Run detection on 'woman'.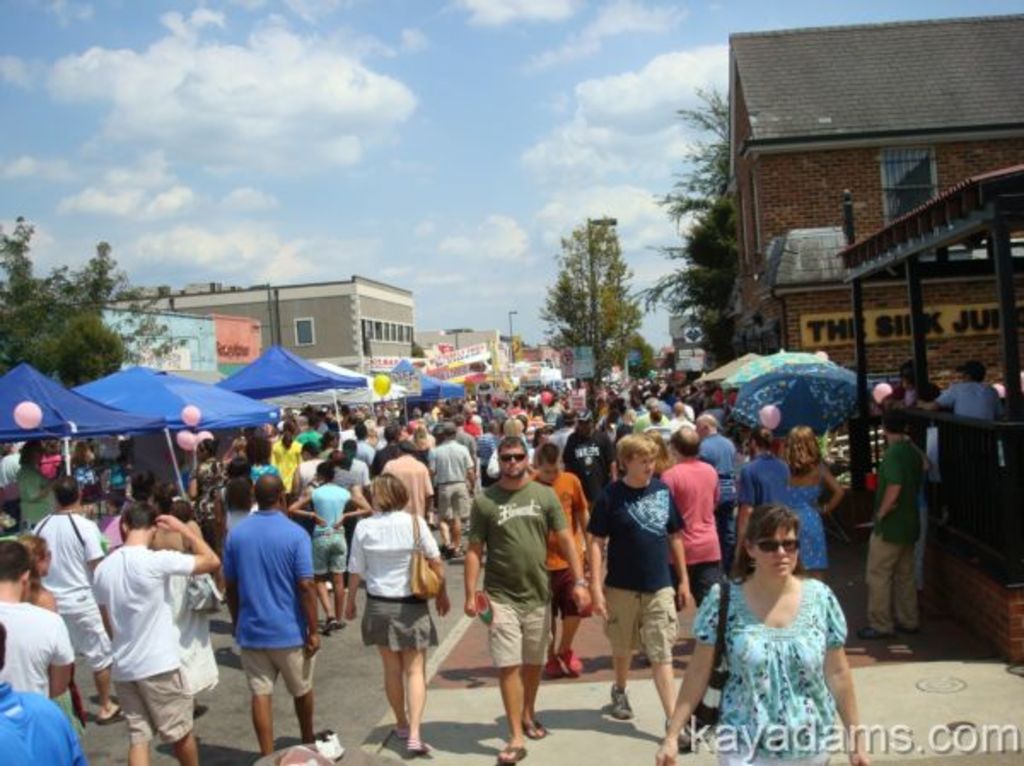
Result: bbox(688, 512, 864, 763).
